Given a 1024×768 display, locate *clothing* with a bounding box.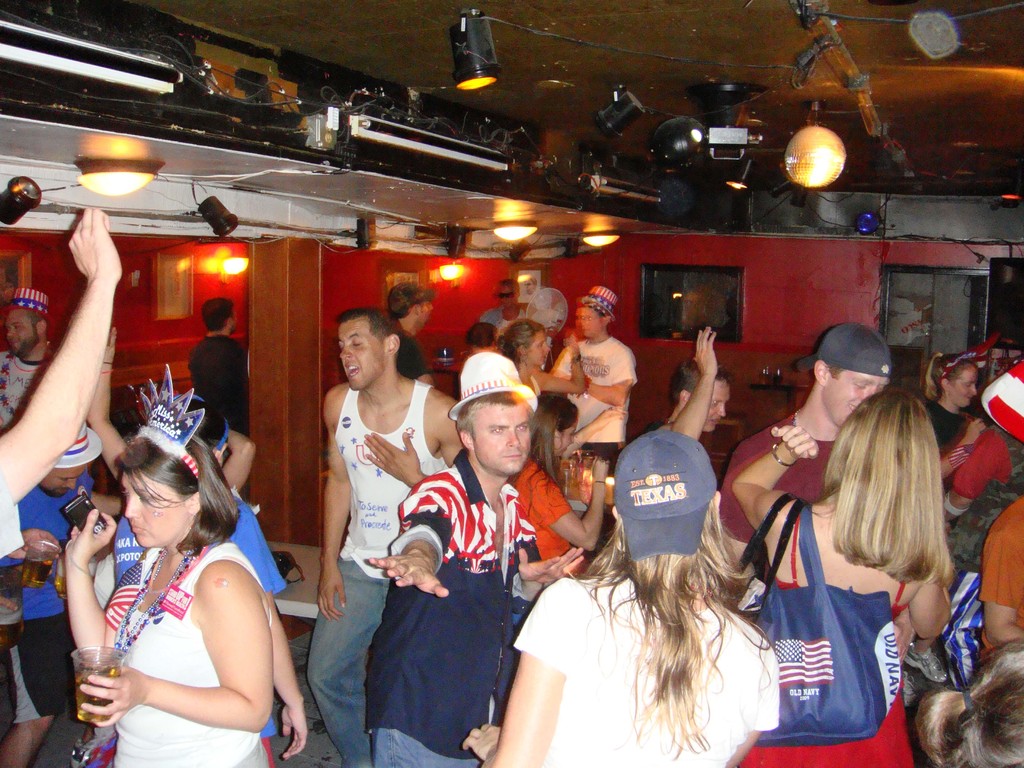
Located: 975,495,1023,667.
